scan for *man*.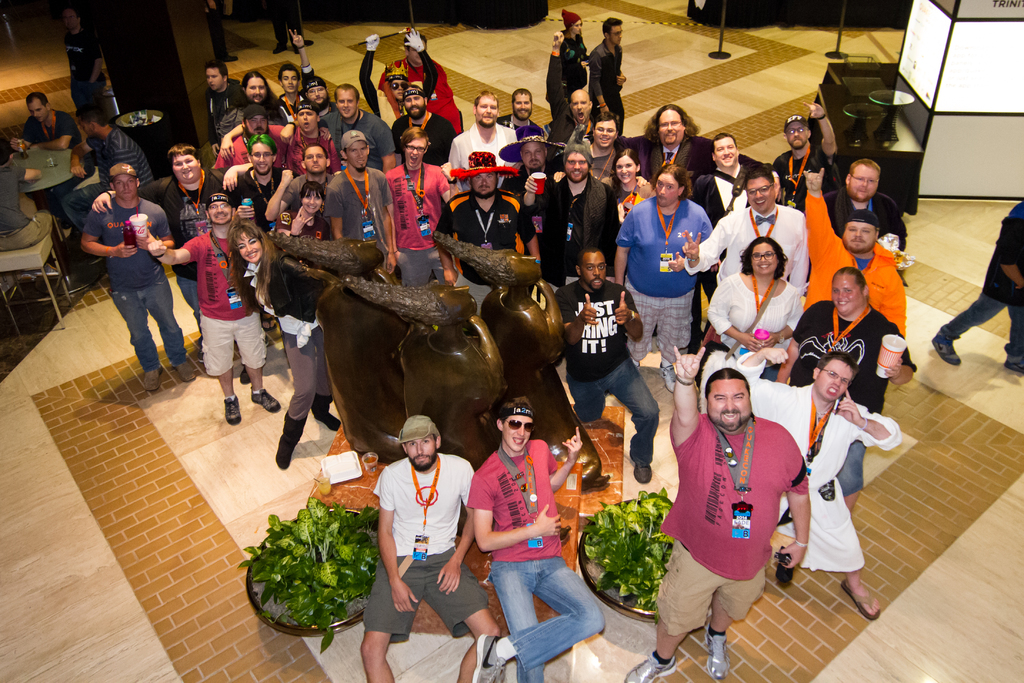
Scan result: [438,155,538,323].
